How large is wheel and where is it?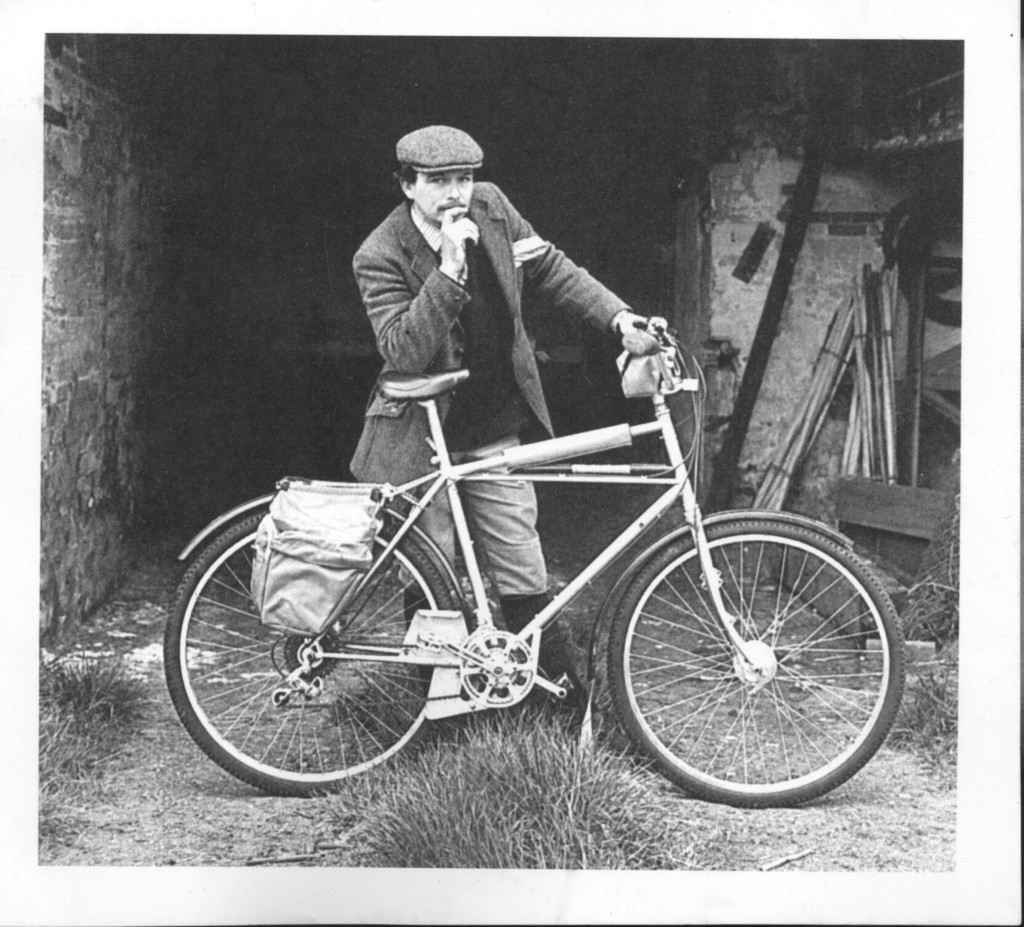
Bounding box: [left=160, top=491, right=460, bottom=796].
